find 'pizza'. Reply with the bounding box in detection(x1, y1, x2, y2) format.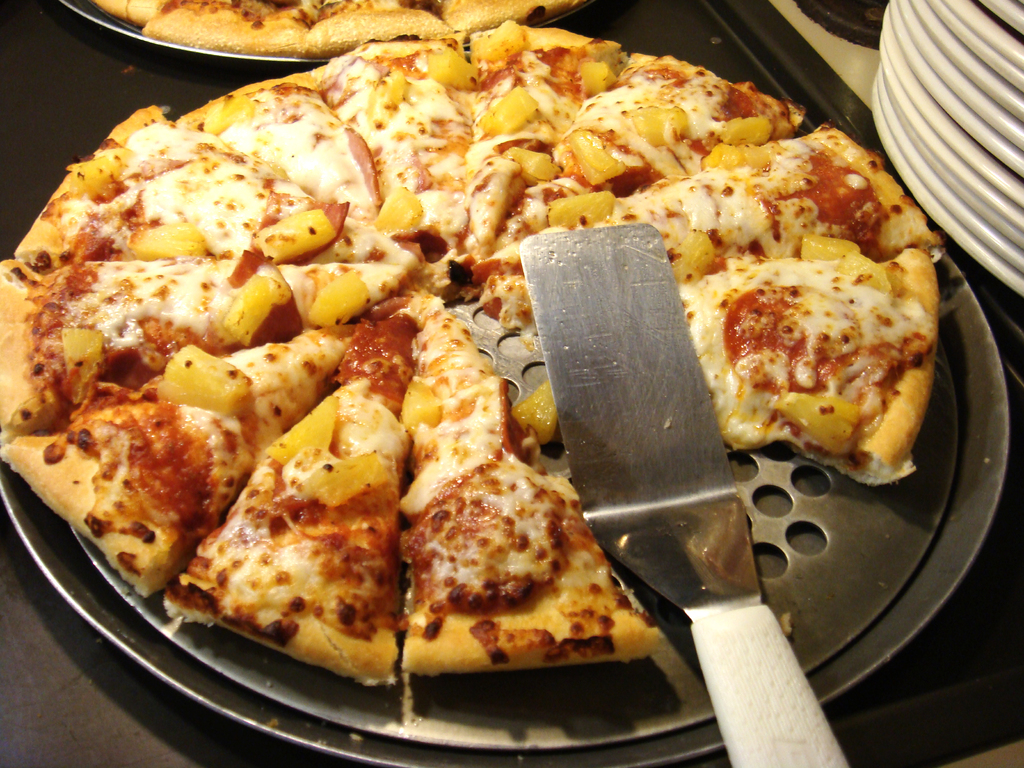
detection(0, 21, 946, 669).
